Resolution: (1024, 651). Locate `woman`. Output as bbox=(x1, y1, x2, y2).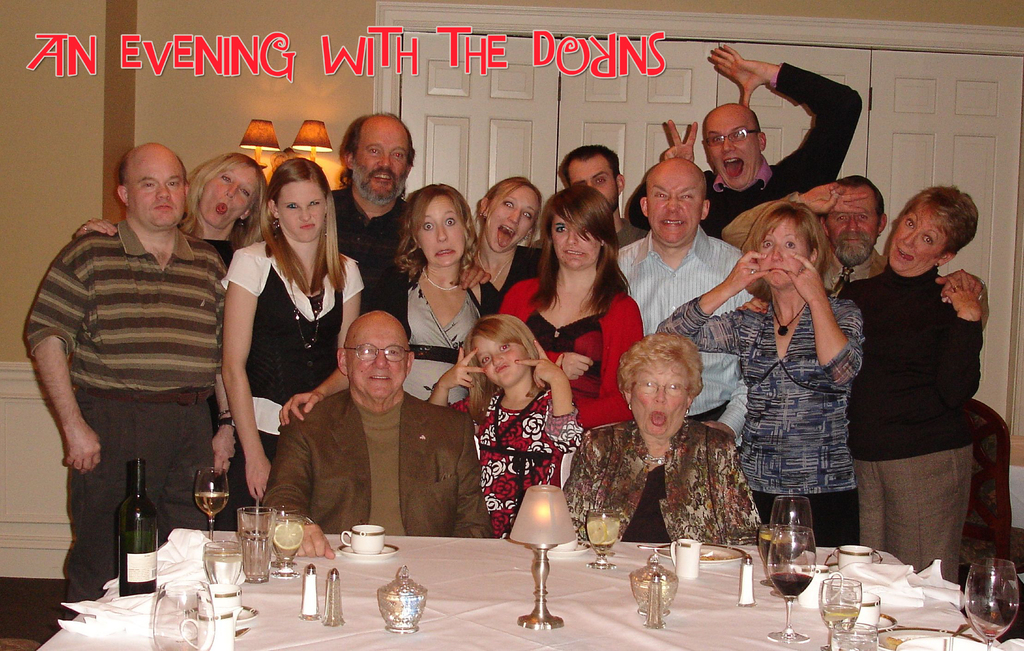
bbox=(662, 199, 861, 550).
